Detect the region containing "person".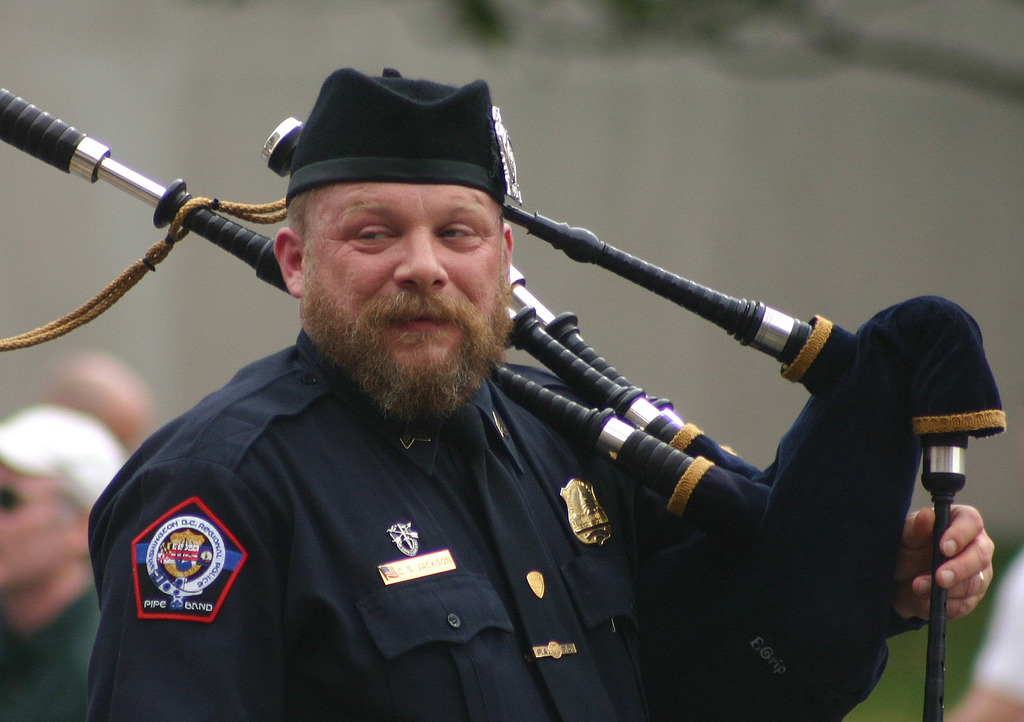
x1=942 y1=539 x2=1023 y2=721.
